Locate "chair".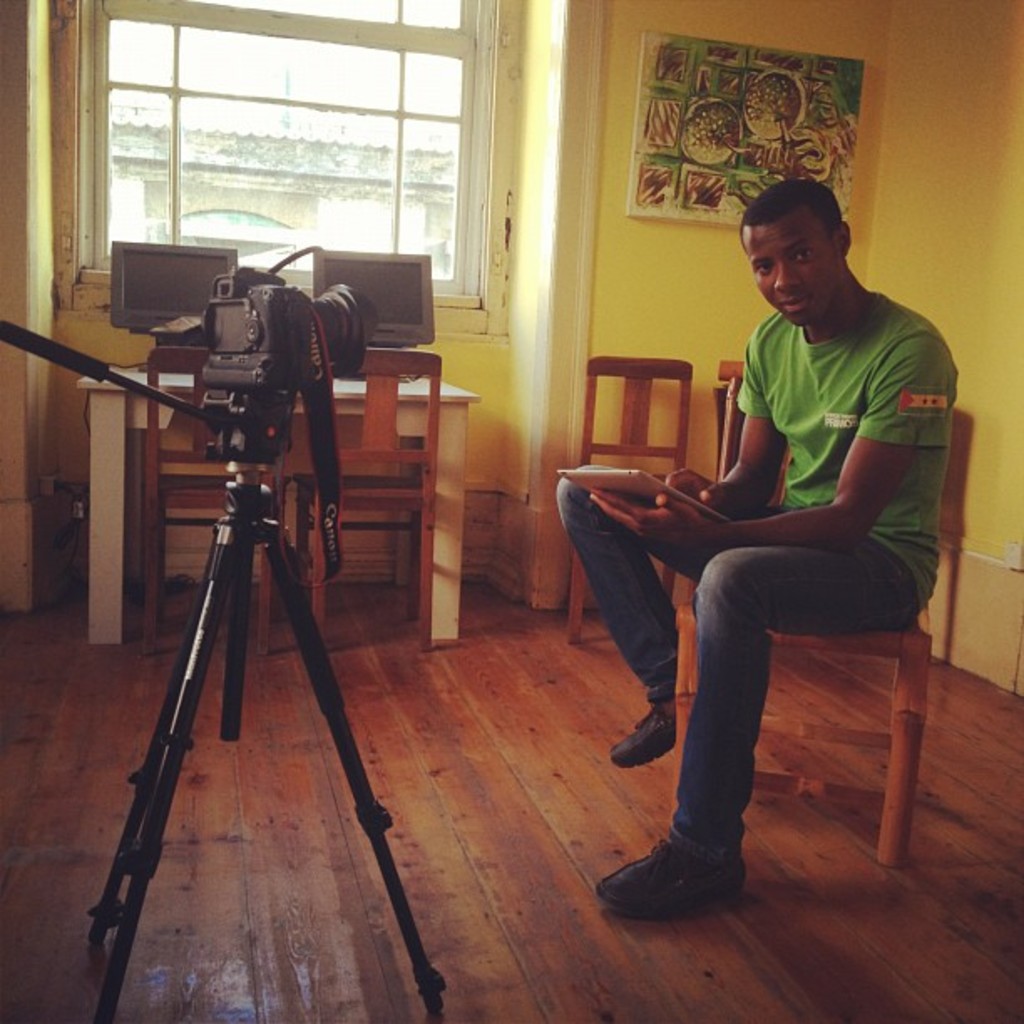
Bounding box: (144, 345, 284, 654).
